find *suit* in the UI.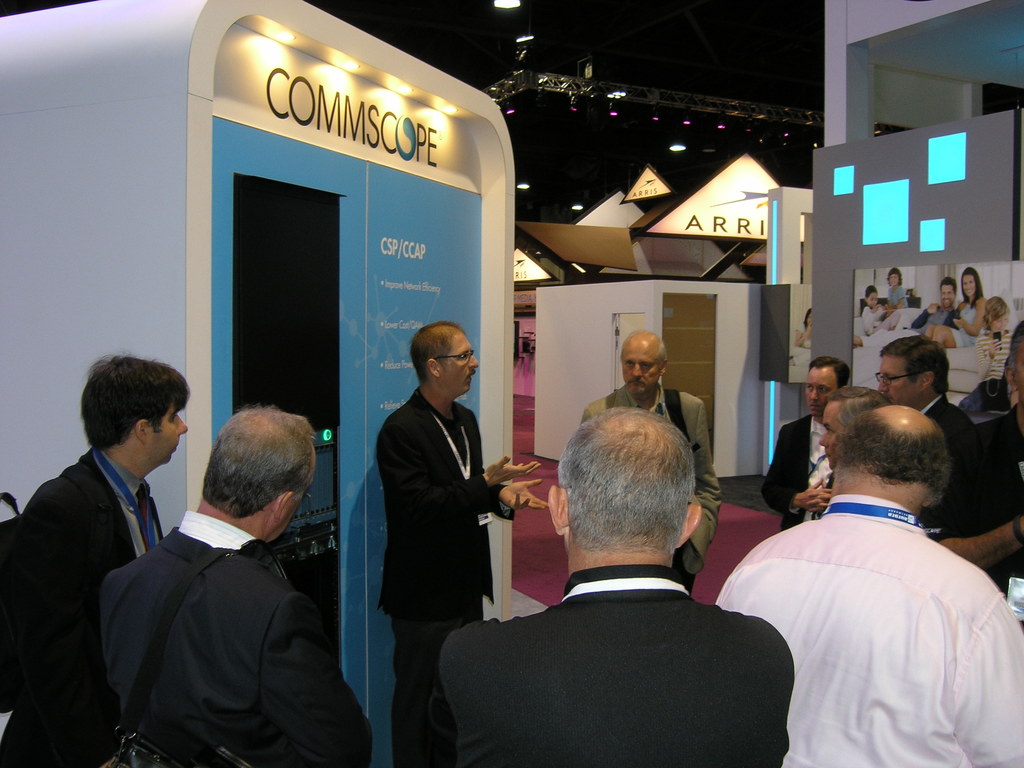
UI element at pyautogui.locateOnScreen(760, 415, 835, 529).
